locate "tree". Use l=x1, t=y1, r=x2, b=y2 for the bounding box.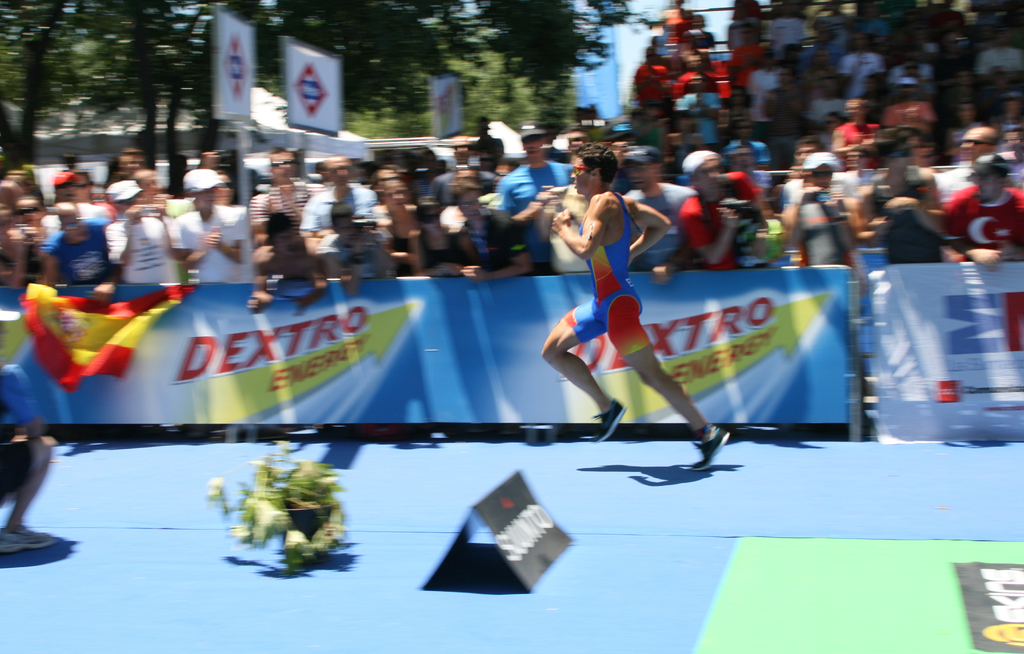
l=79, t=0, r=234, b=189.
